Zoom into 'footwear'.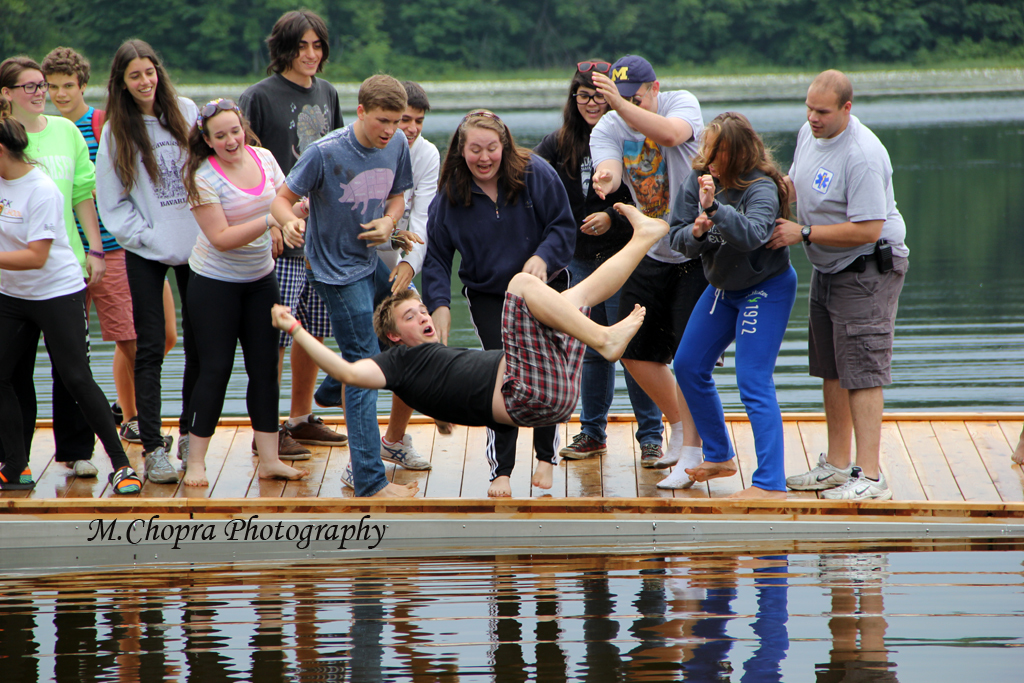
Zoom target: [639,440,659,468].
